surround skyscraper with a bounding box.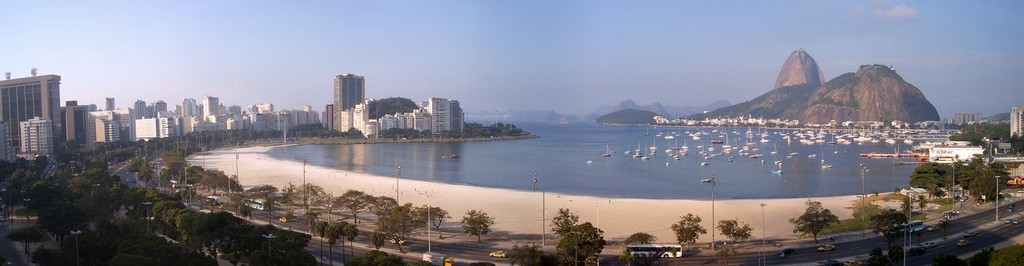
<region>239, 120, 257, 129</region>.
